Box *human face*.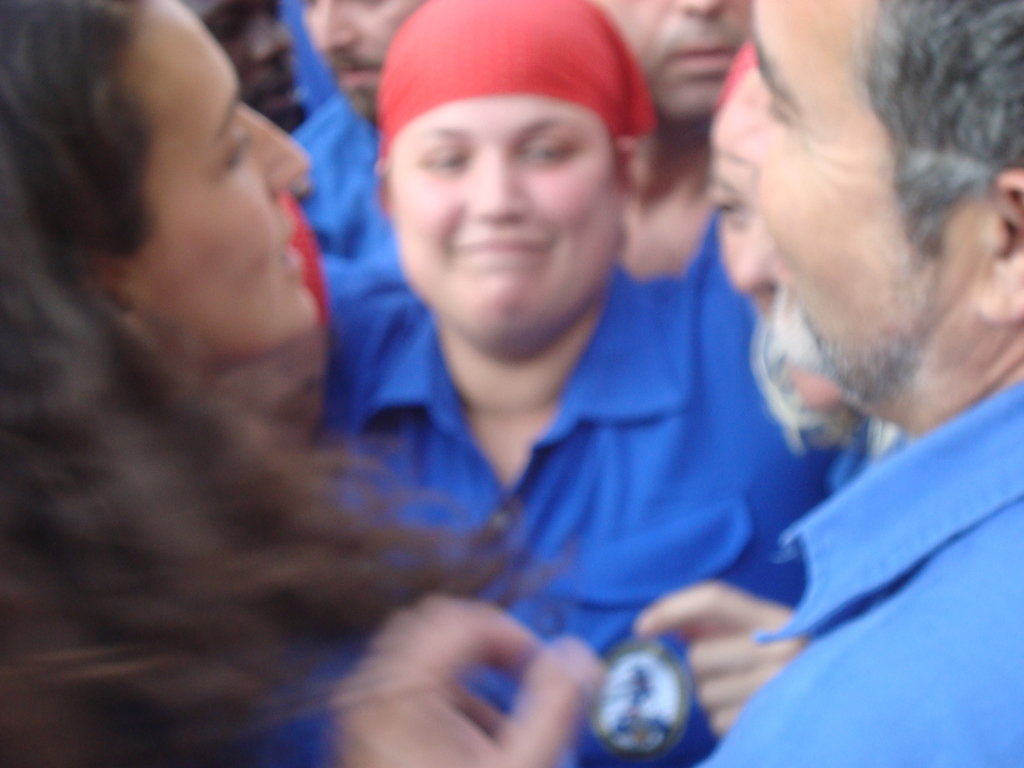
bbox(602, 0, 753, 114).
